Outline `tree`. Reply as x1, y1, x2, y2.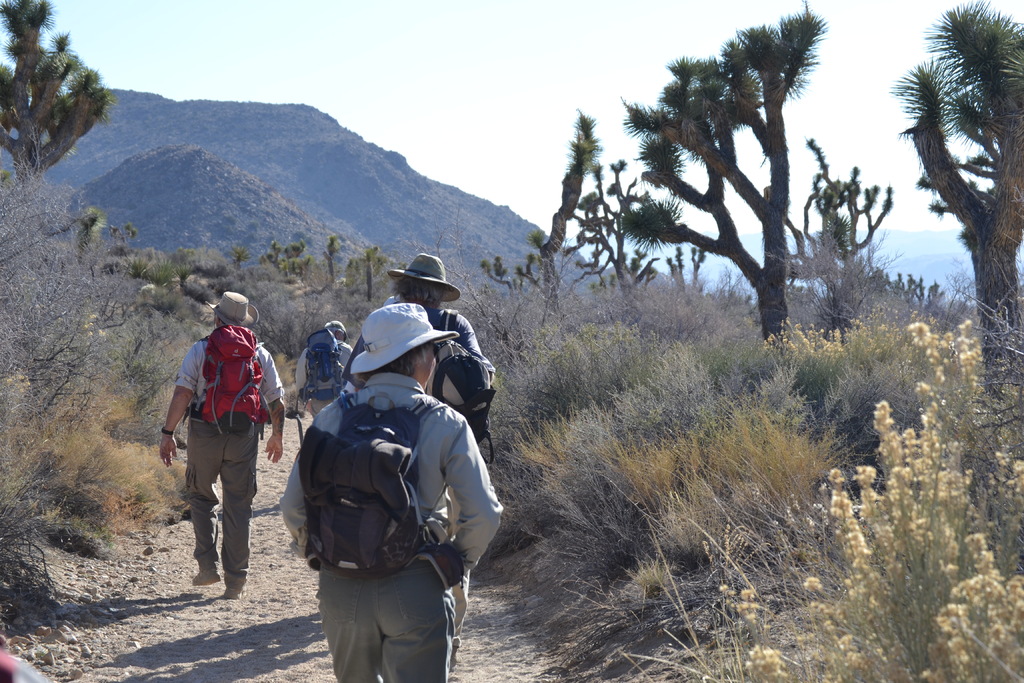
890, 3, 1023, 432.
